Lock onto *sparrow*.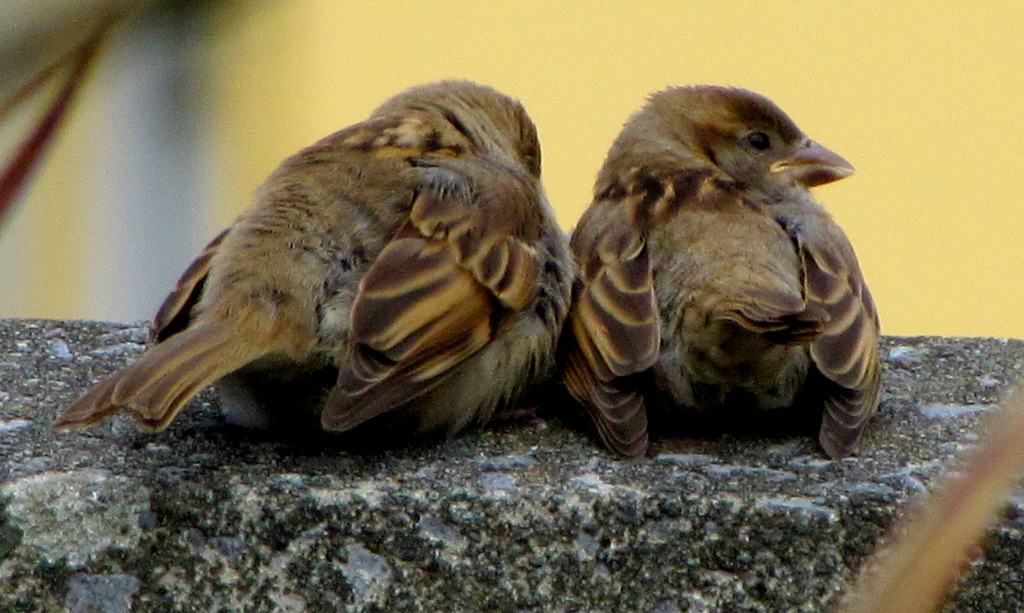
Locked: (left=49, top=73, right=578, bottom=444).
